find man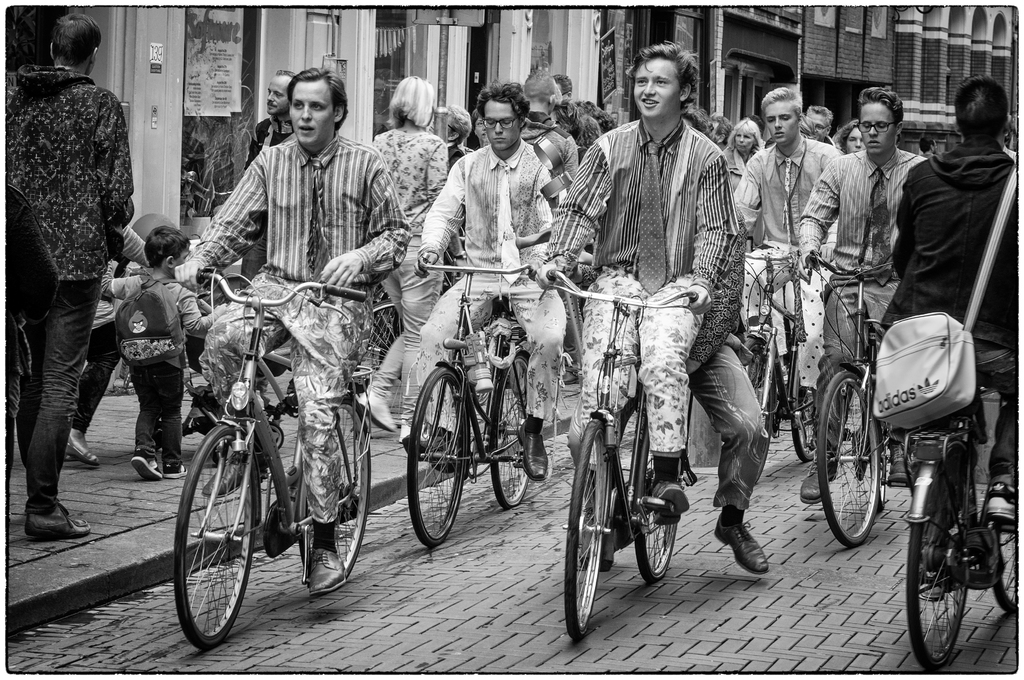
locate(520, 70, 575, 188)
